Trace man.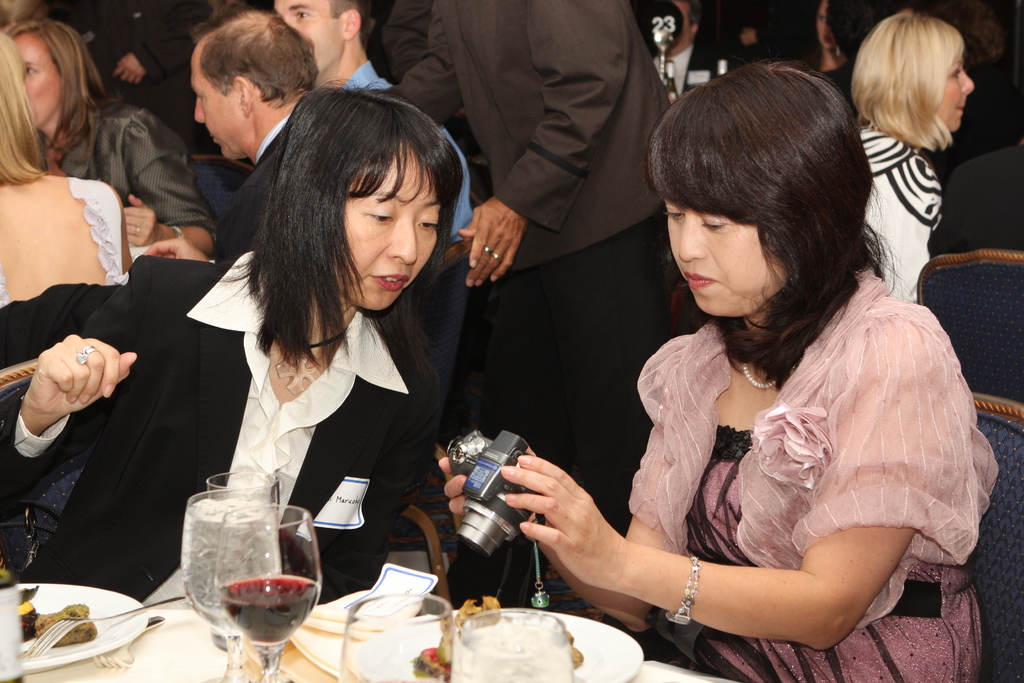
Traced to crop(264, 0, 477, 245).
